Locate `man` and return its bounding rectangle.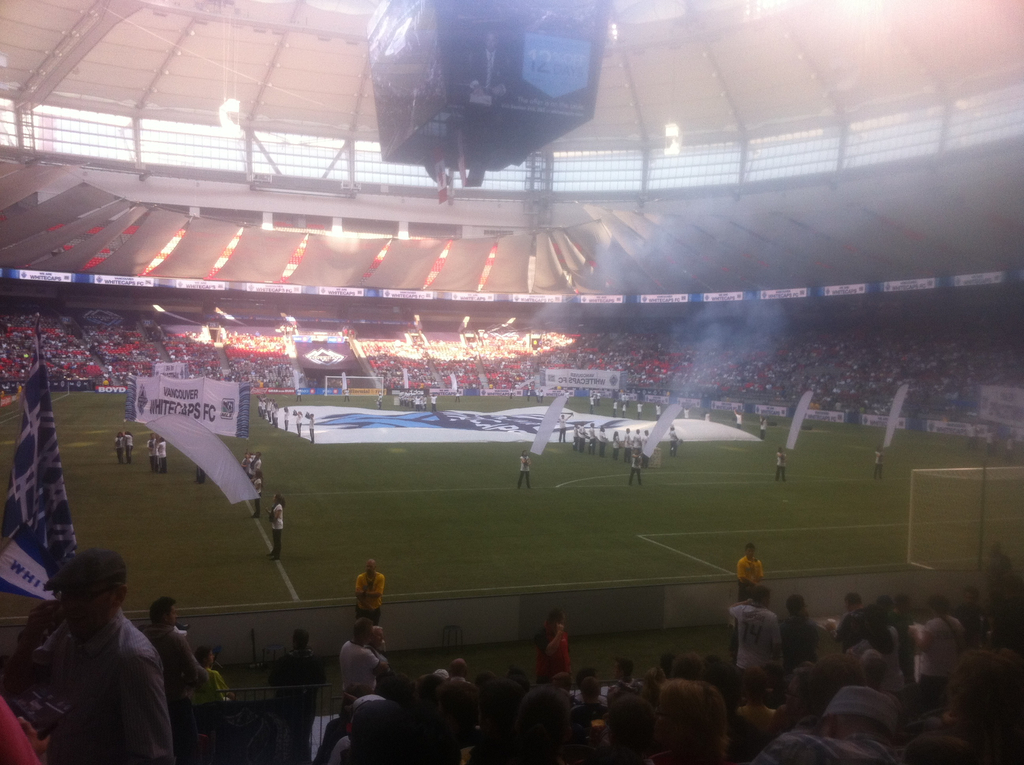
596/425/610/456.
